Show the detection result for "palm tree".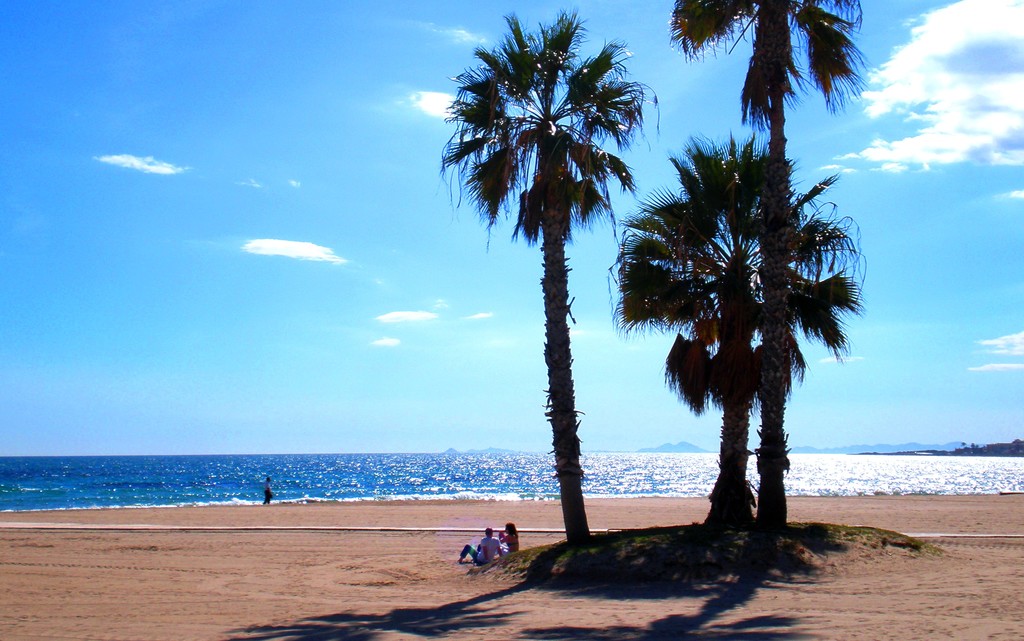
<region>434, 9, 652, 546</region>.
